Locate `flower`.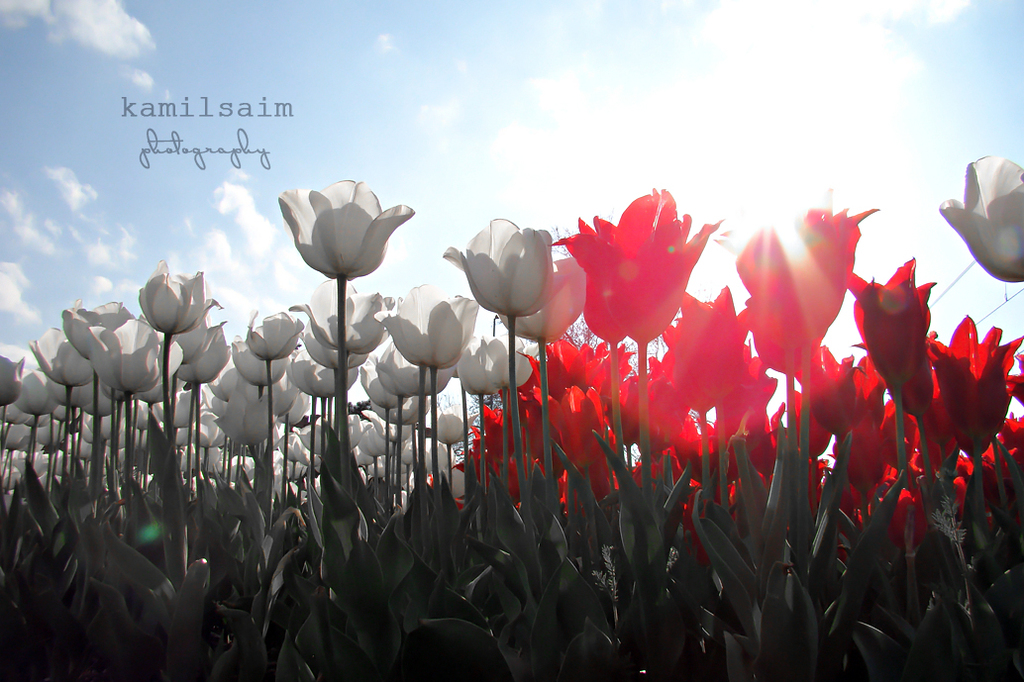
Bounding box: pyautogui.locateOnScreen(457, 330, 497, 395).
